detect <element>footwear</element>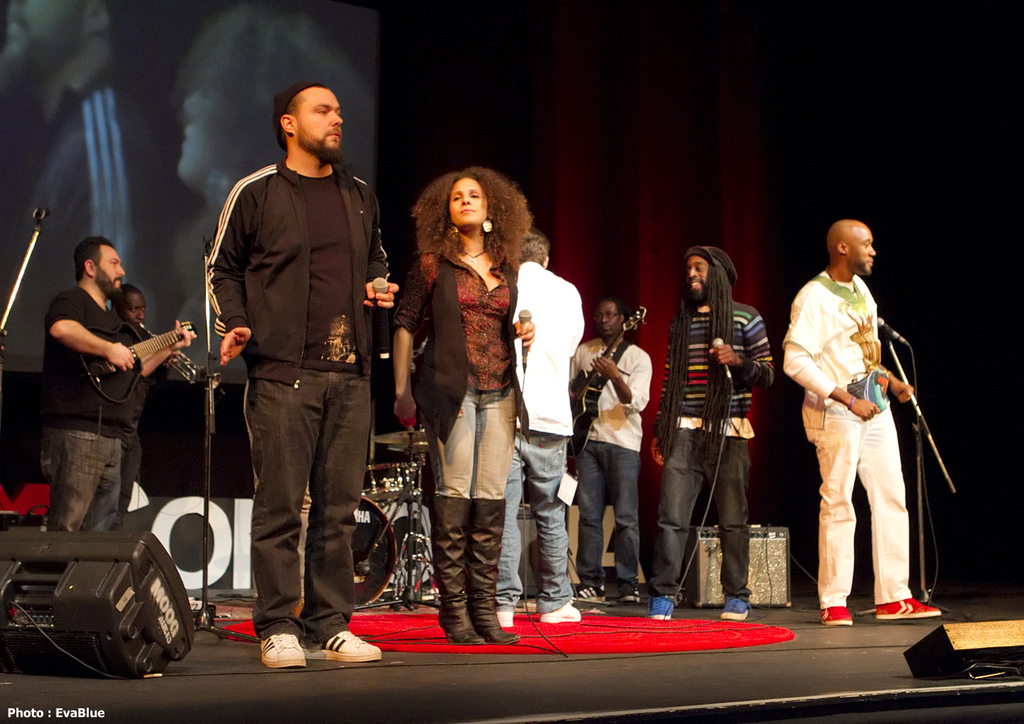
{"left": 496, "top": 609, "right": 520, "bottom": 628}
